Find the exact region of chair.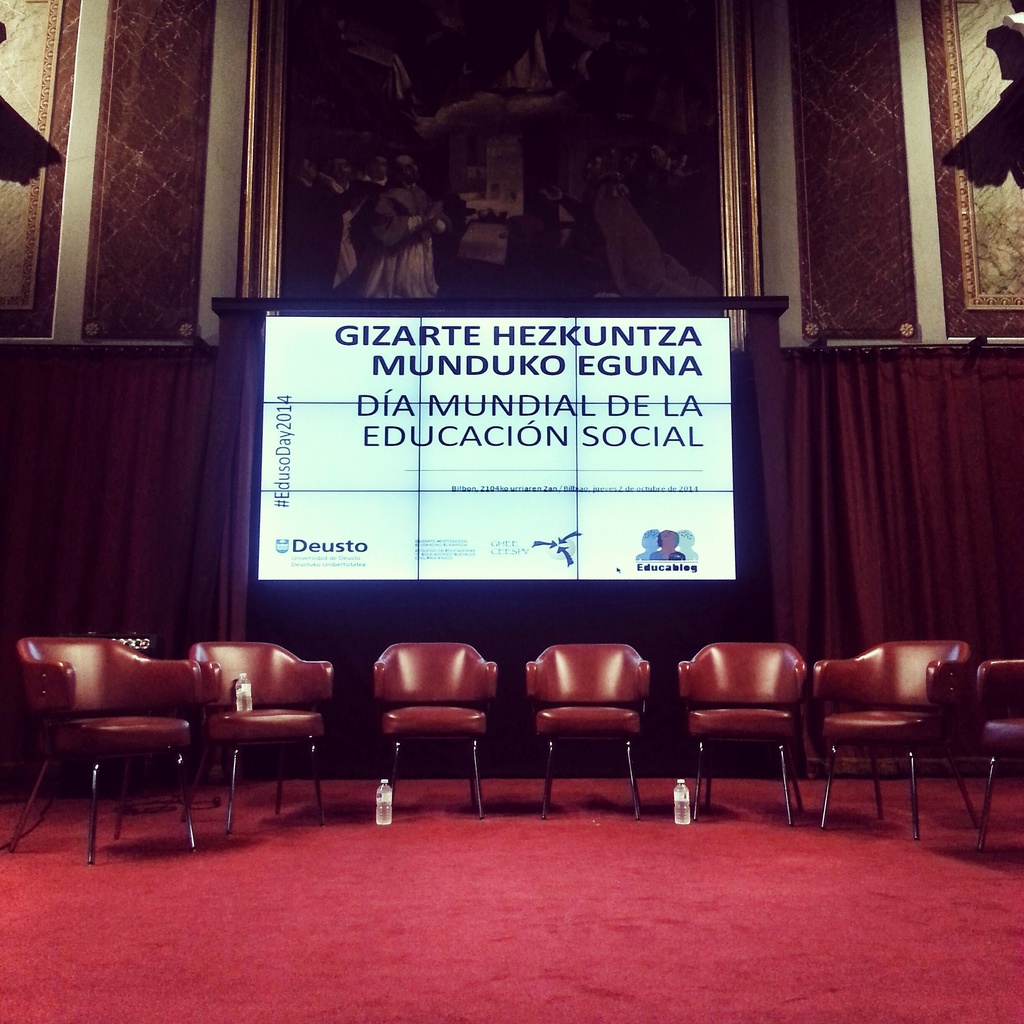
Exact region: x1=817, y1=639, x2=984, y2=844.
